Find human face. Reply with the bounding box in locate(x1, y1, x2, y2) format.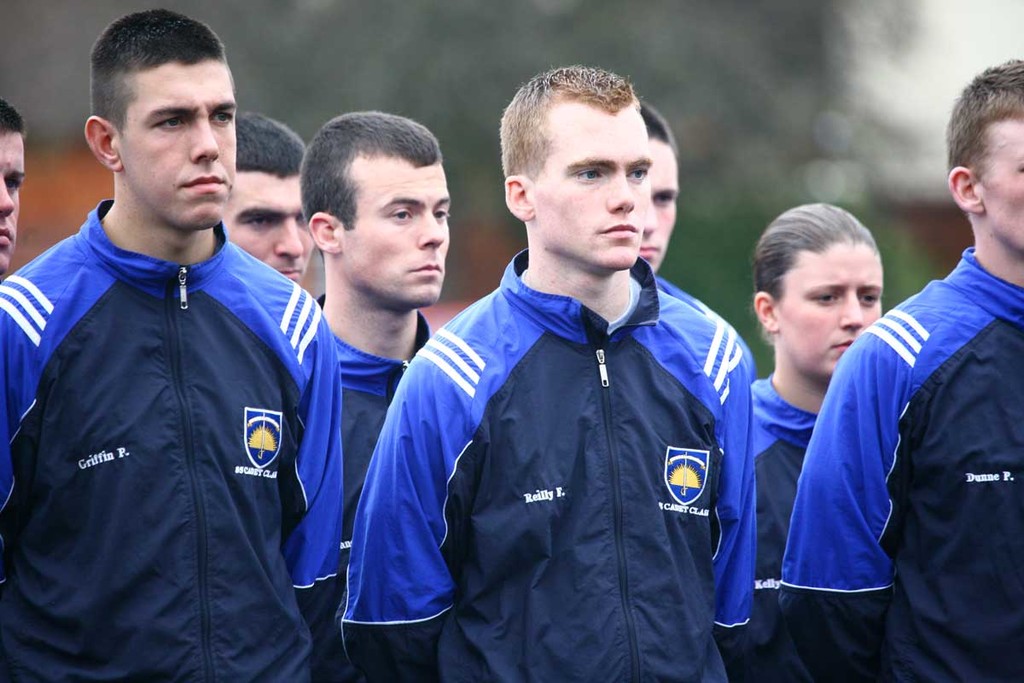
locate(978, 118, 1023, 252).
